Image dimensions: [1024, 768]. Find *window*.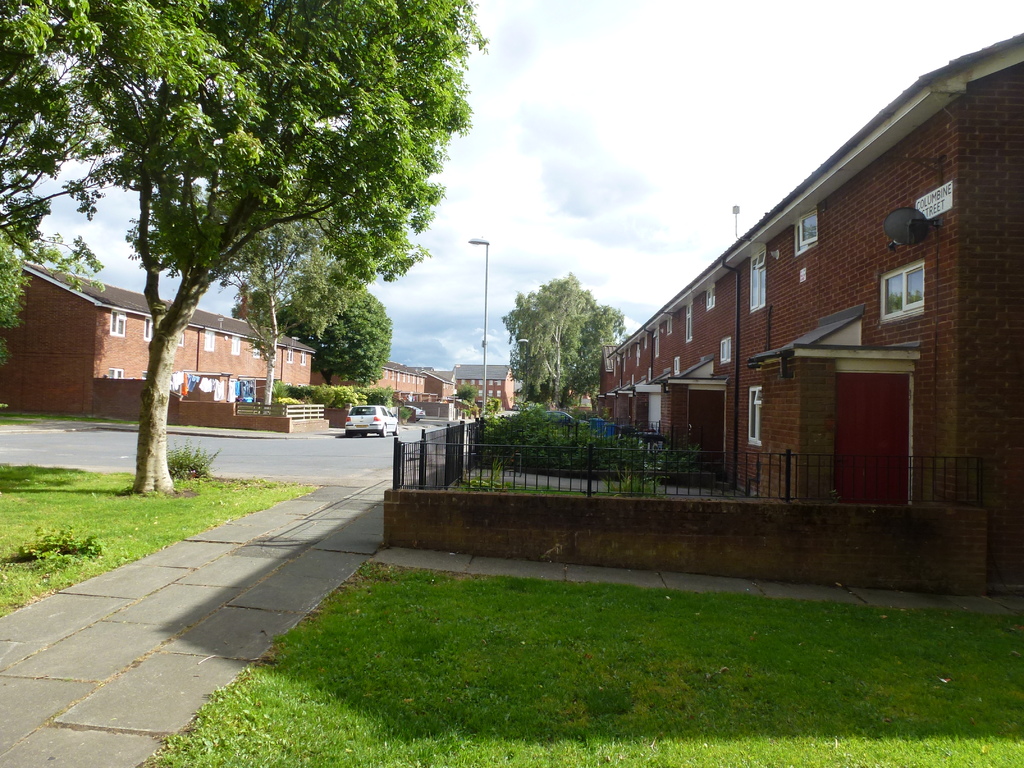
l=630, t=376, r=633, b=386.
